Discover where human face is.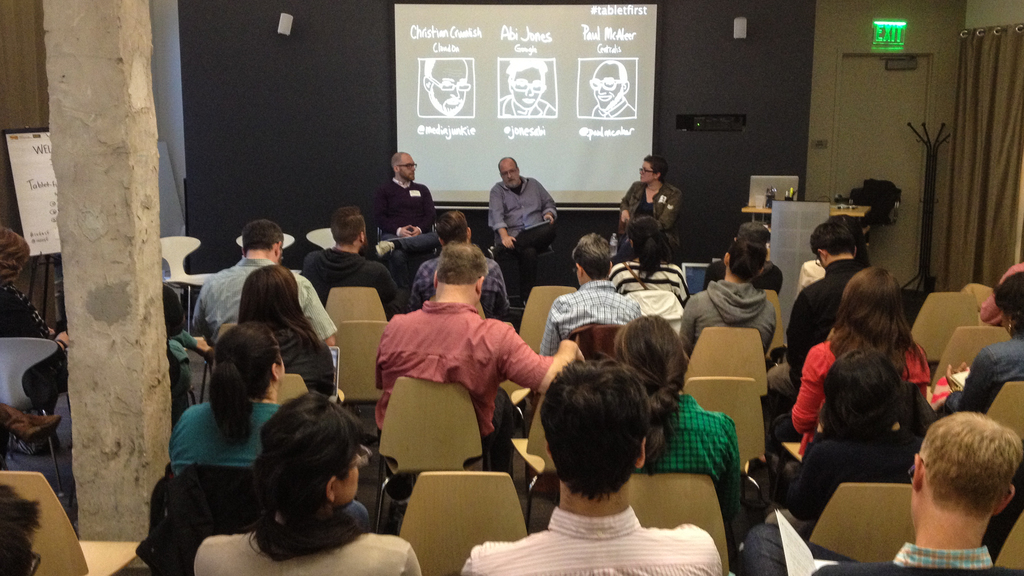
Discovered at l=500, t=163, r=520, b=188.
